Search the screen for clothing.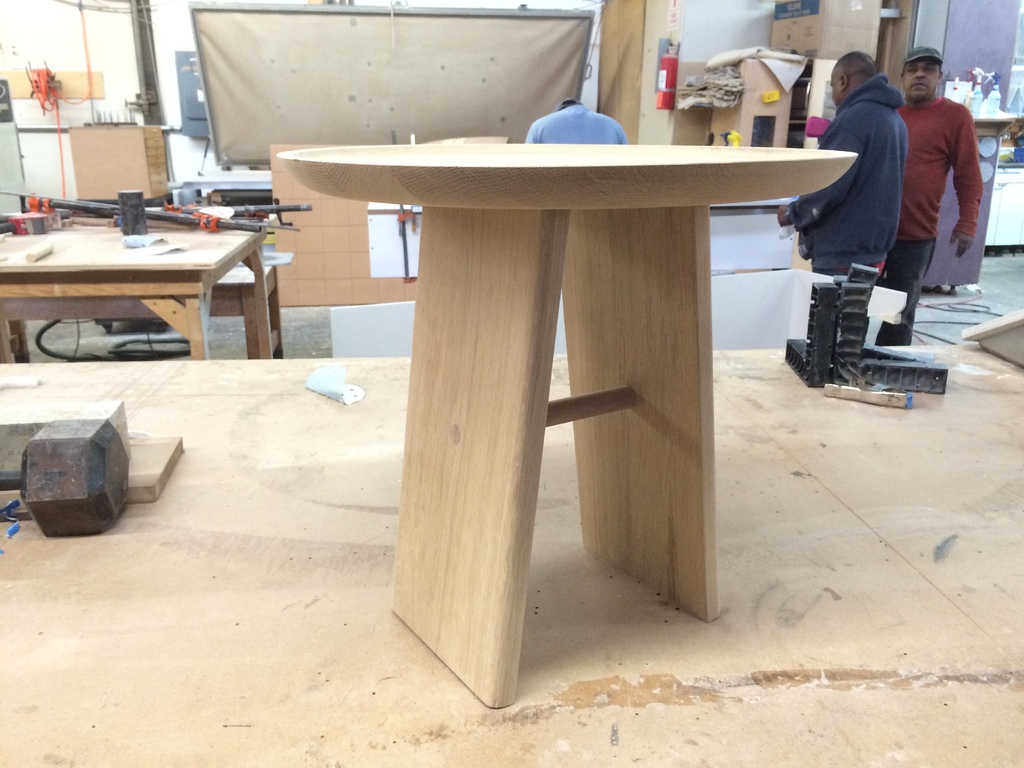
Found at crop(861, 52, 995, 299).
